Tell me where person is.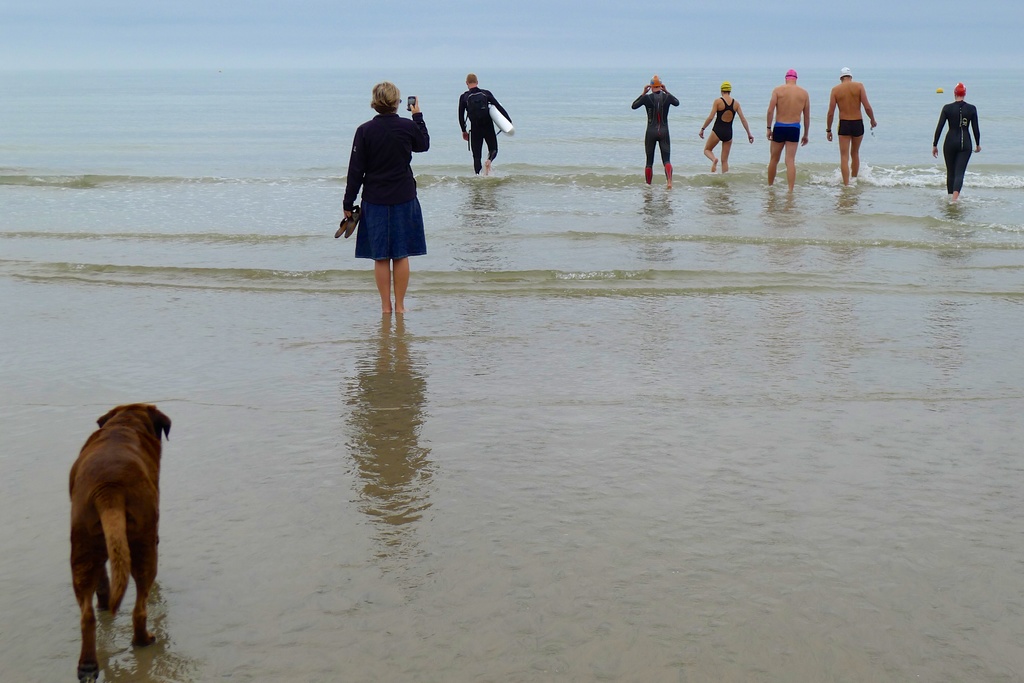
person is at x1=932, y1=80, x2=980, y2=202.
